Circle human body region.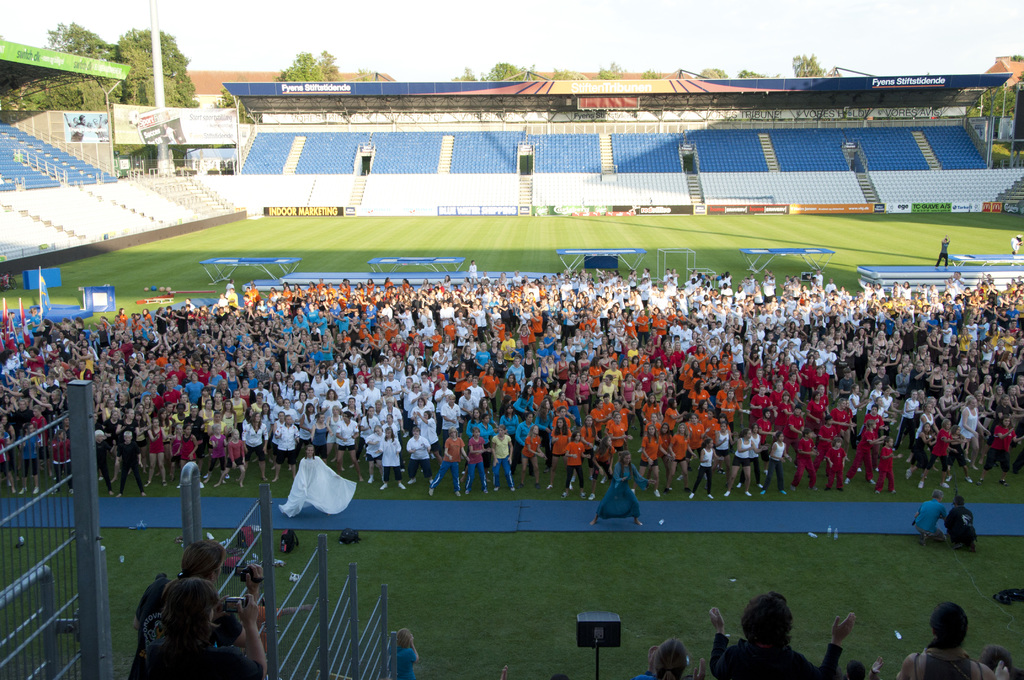
Region: select_region(298, 392, 307, 410).
